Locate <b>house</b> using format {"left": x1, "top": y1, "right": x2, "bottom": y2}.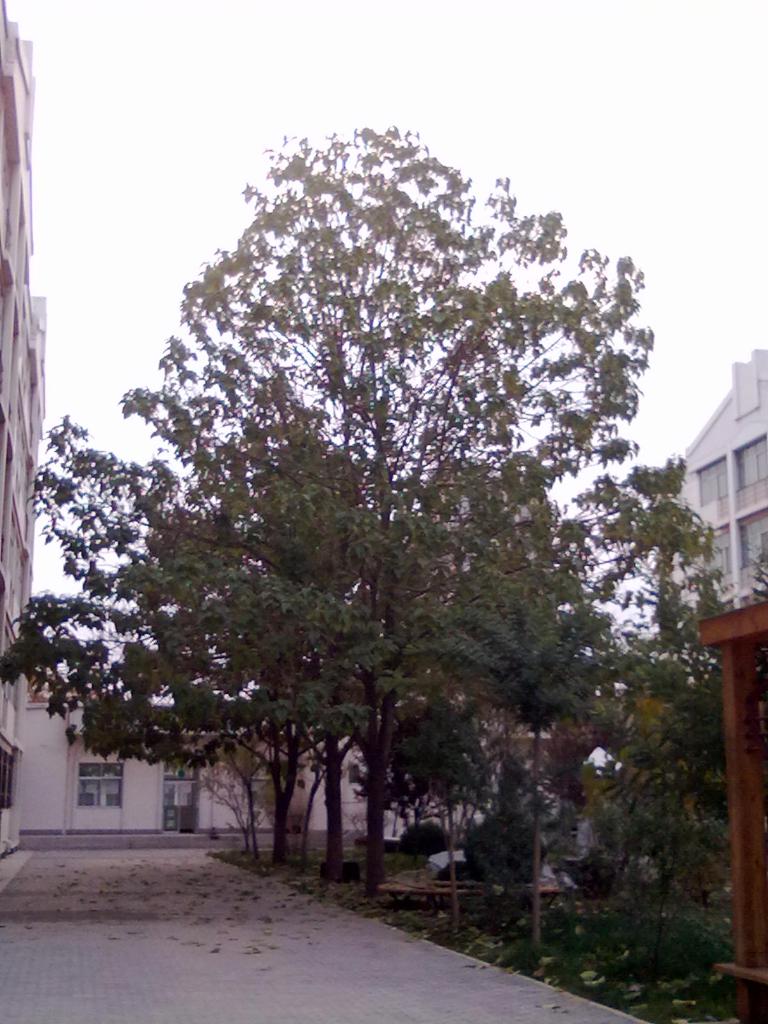
{"left": 668, "top": 340, "right": 767, "bottom": 594}.
